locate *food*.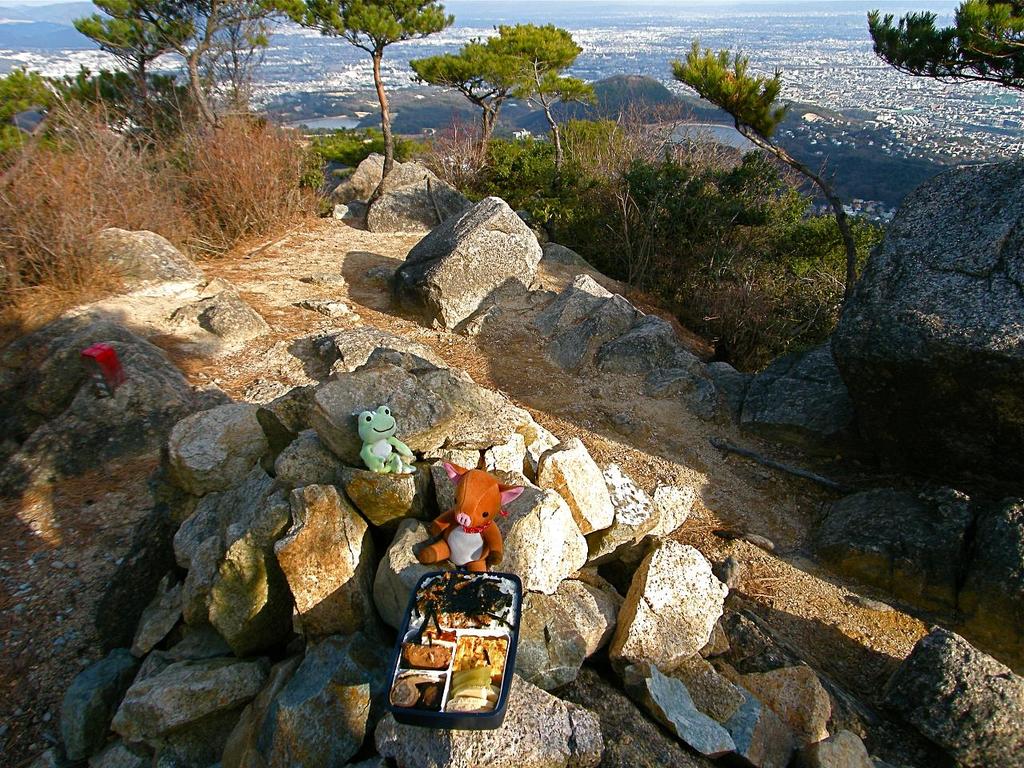
Bounding box: locate(414, 572, 513, 646).
